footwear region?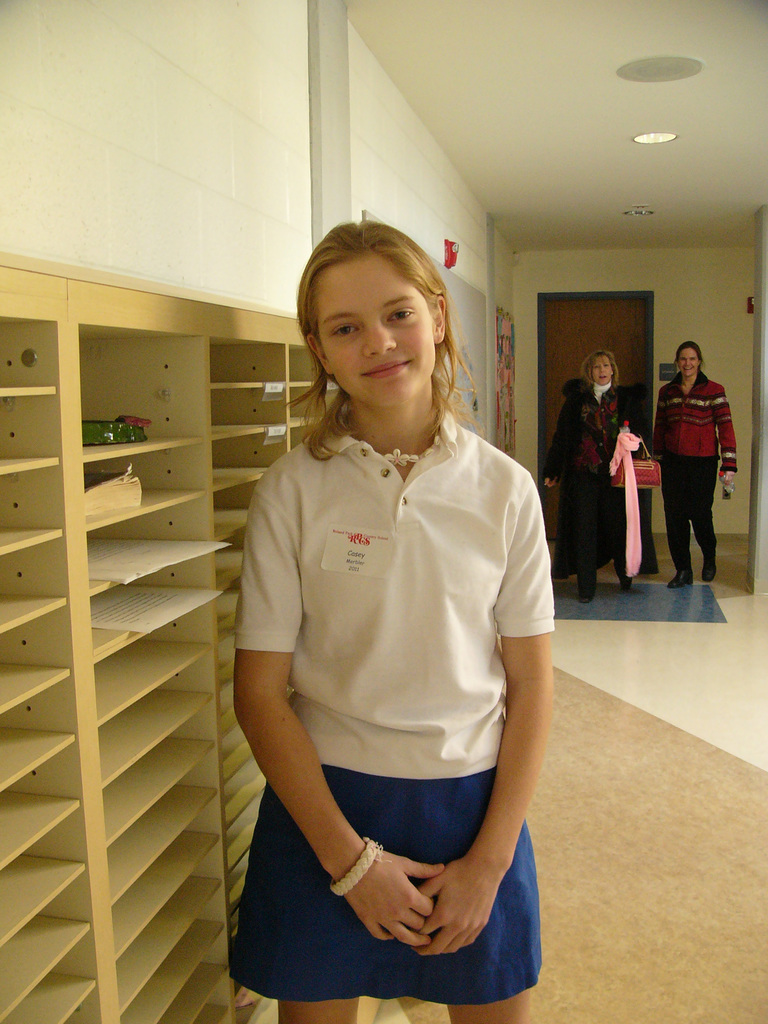
left=702, top=562, right=718, bottom=583
